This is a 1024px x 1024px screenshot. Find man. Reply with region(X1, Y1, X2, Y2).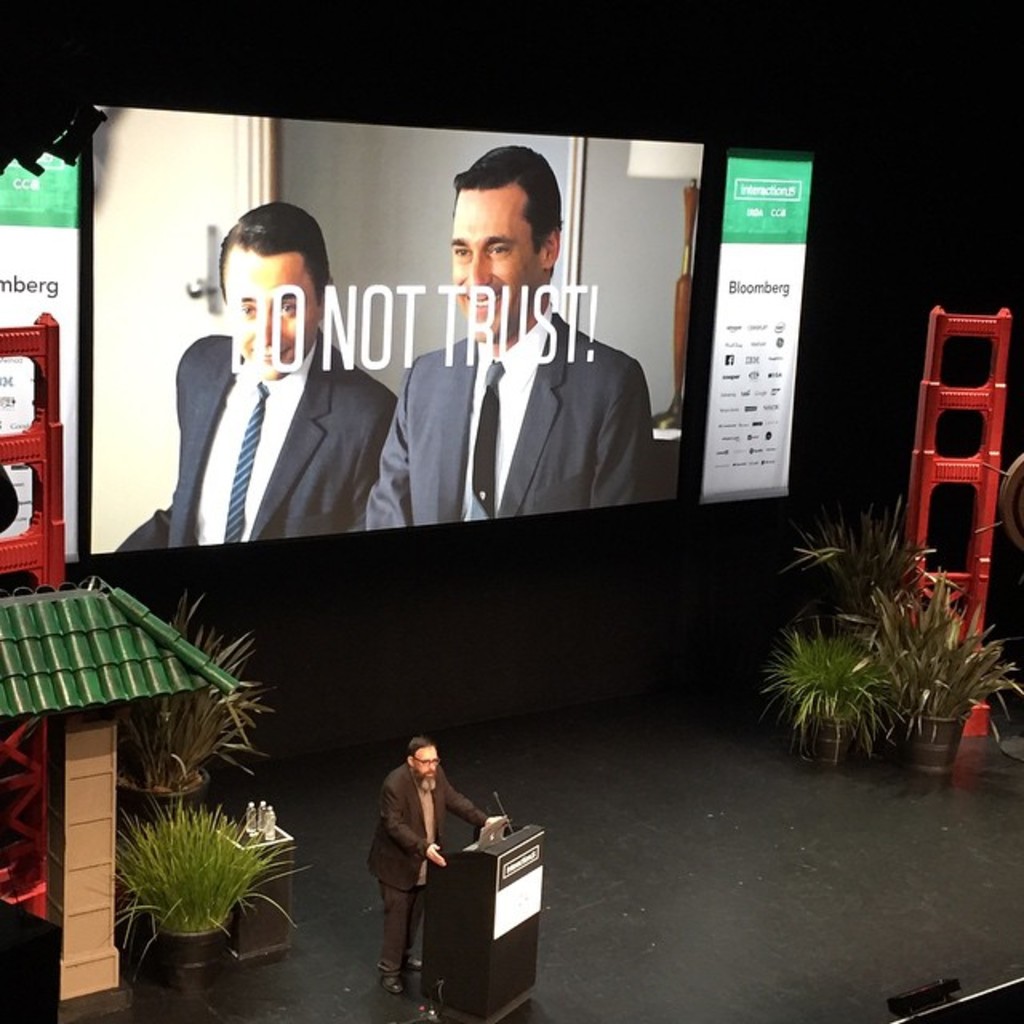
region(363, 736, 493, 997).
